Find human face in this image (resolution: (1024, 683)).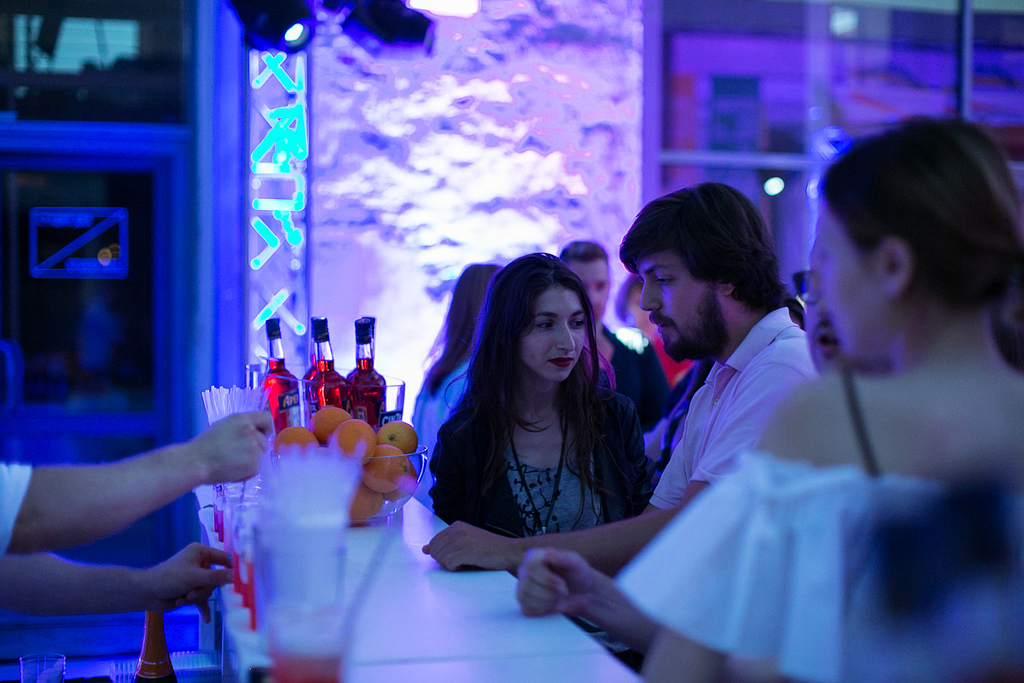
BBox(810, 185, 889, 361).
